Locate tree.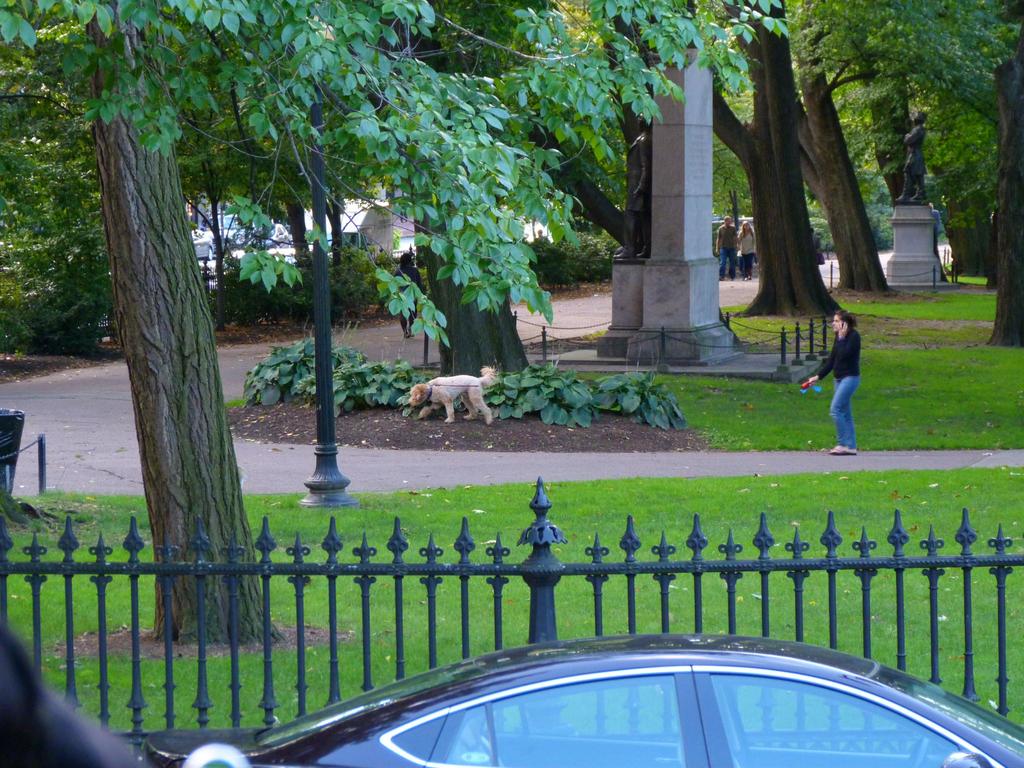
Bounding box: BBox(705, 1, 856, 320).
